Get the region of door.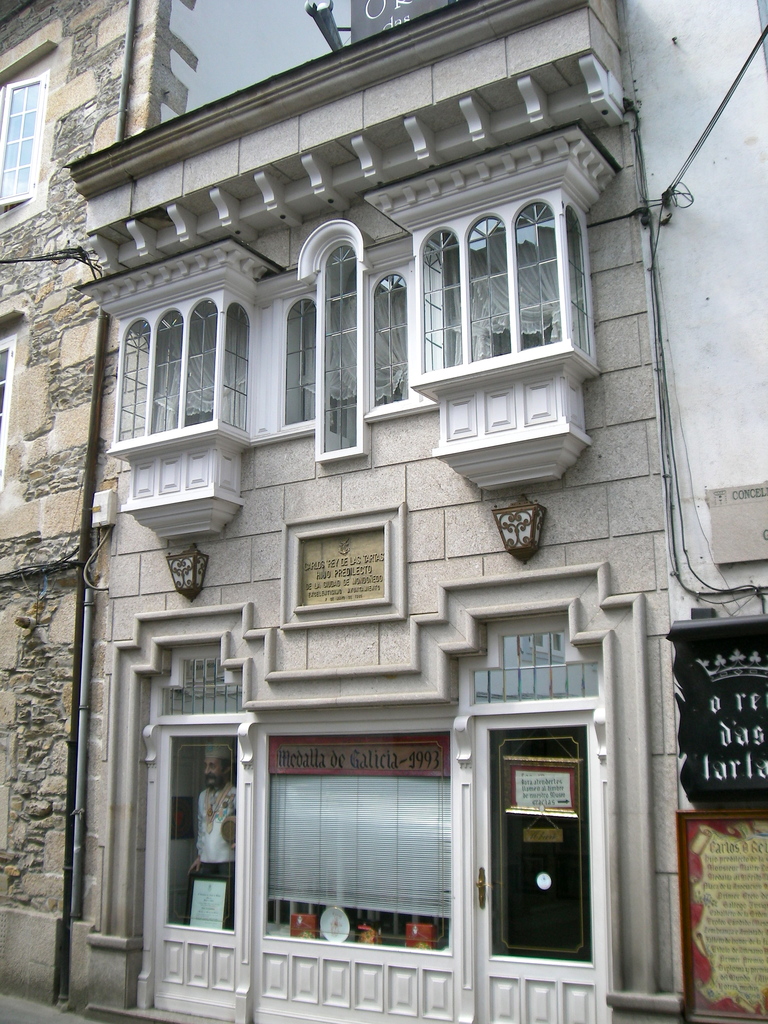
bbox=(145, 724, 248, 1016).
